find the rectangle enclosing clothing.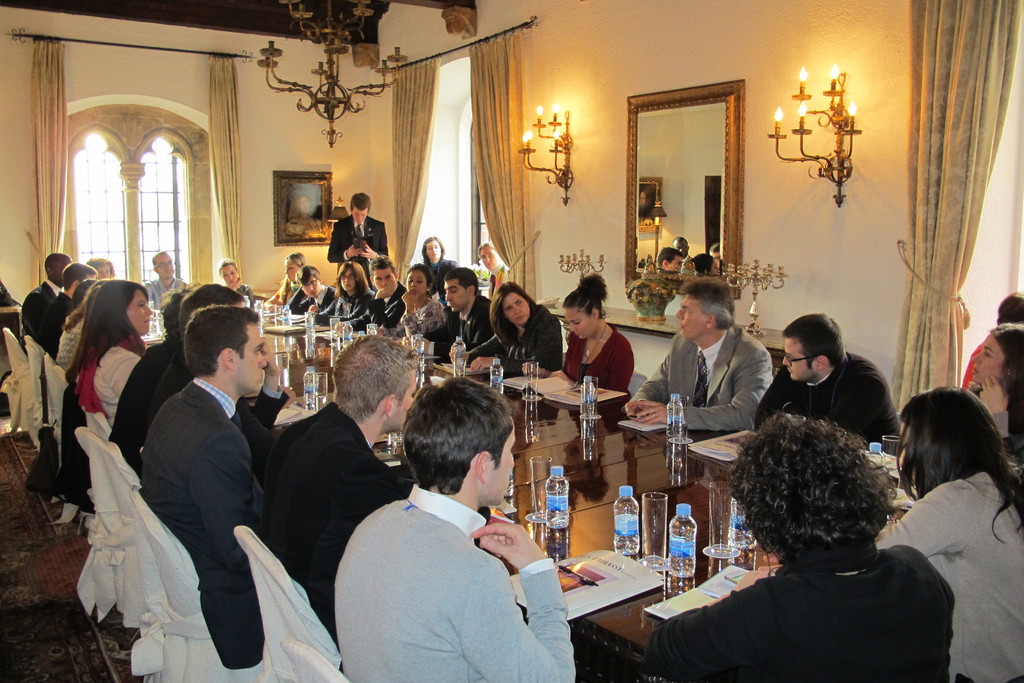
BBox(962, 339, 986, 389).
